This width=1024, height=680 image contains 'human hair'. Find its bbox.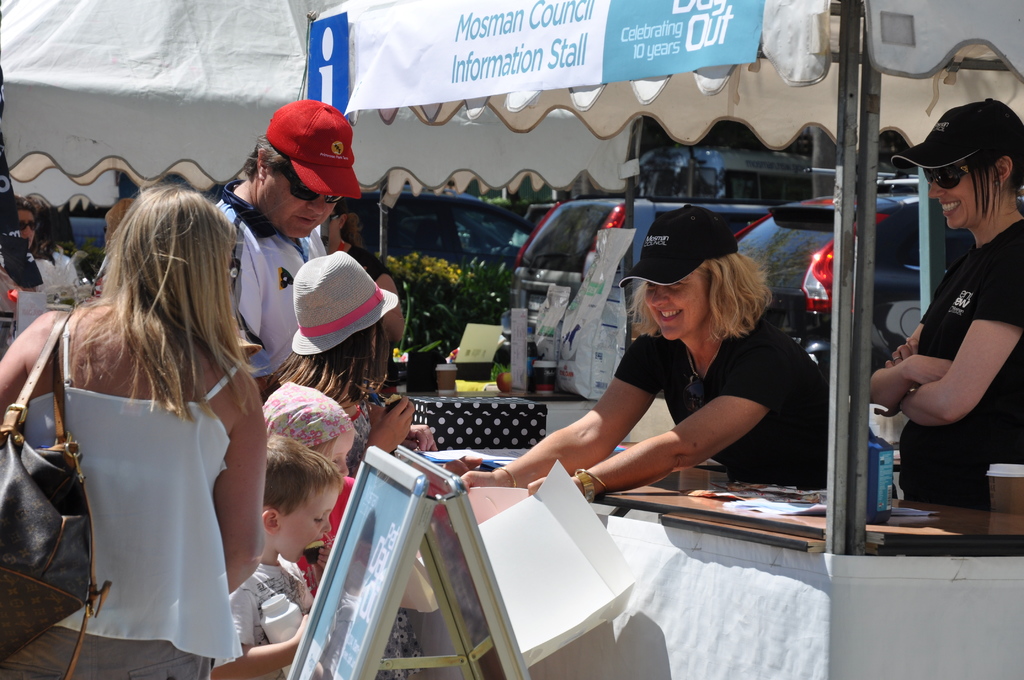
detection(241, 134, 303, 181).
